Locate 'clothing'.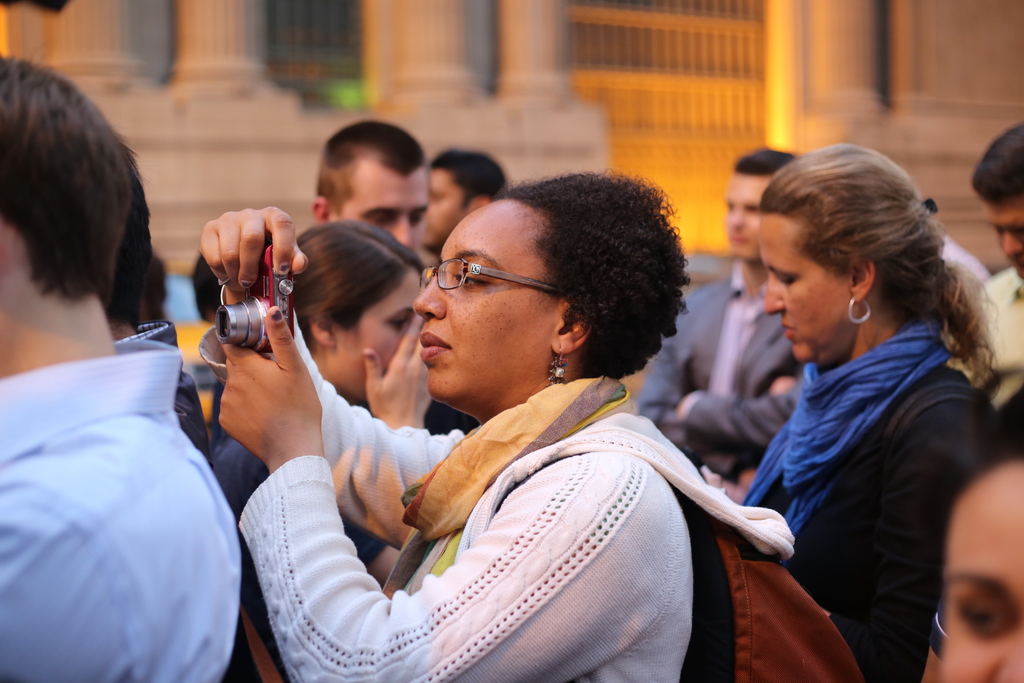
Bounding box: crop(636, 272, 855, 484).
